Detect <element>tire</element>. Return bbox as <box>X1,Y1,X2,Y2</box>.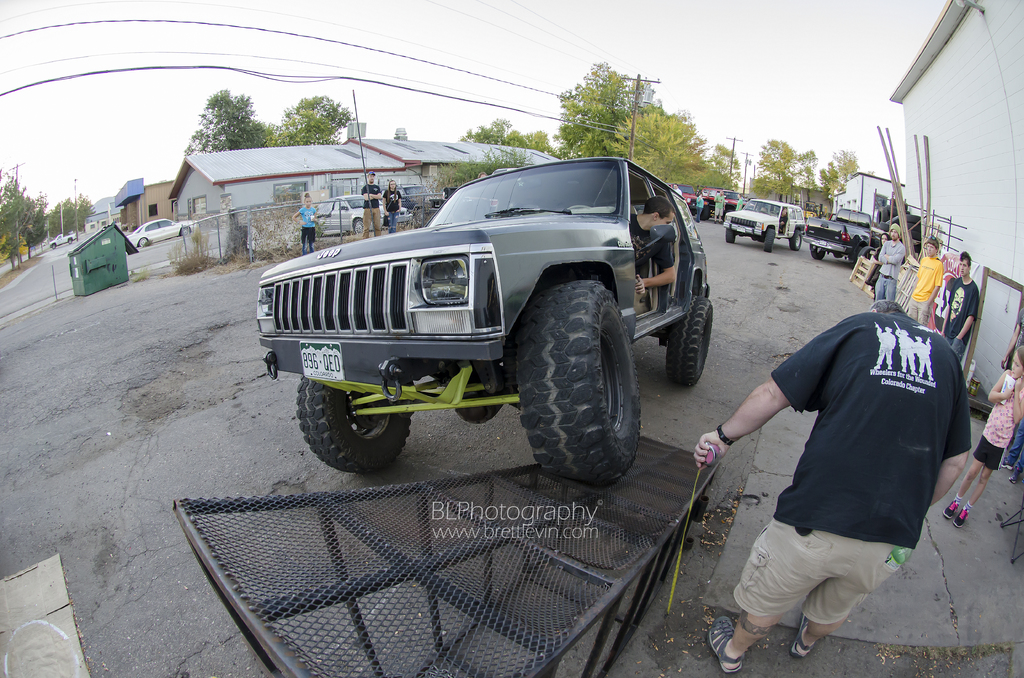
<box>727,229,741,243</box>.
